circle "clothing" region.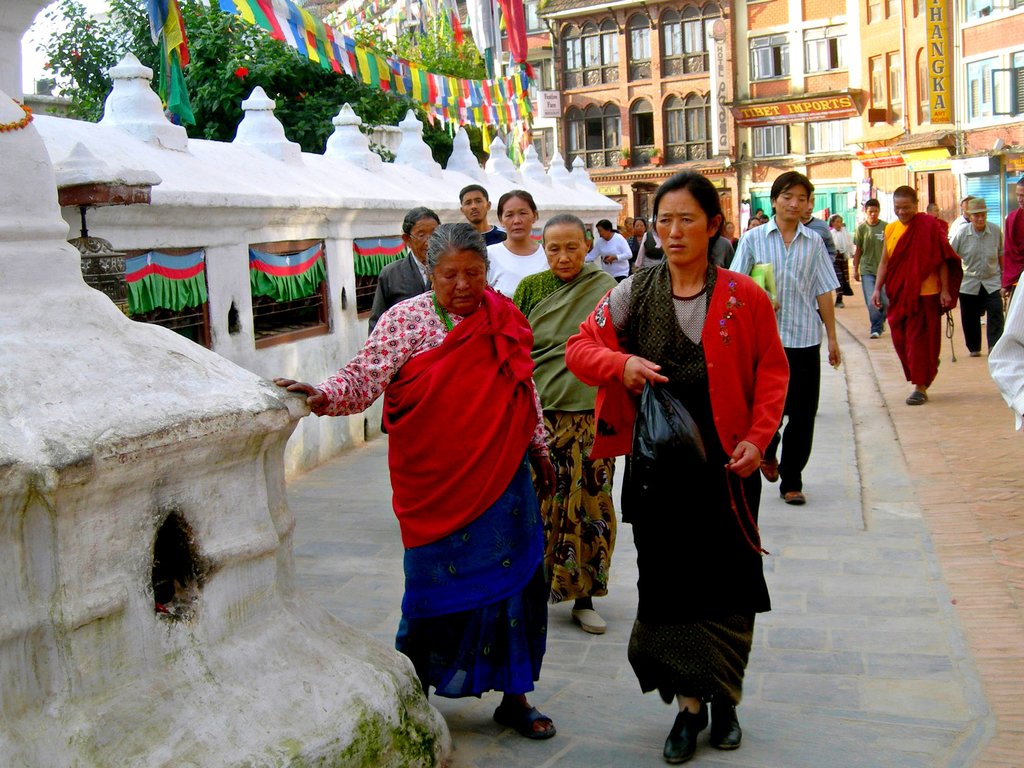
Region: [left=486, top=240, right=548, bottom=298].
